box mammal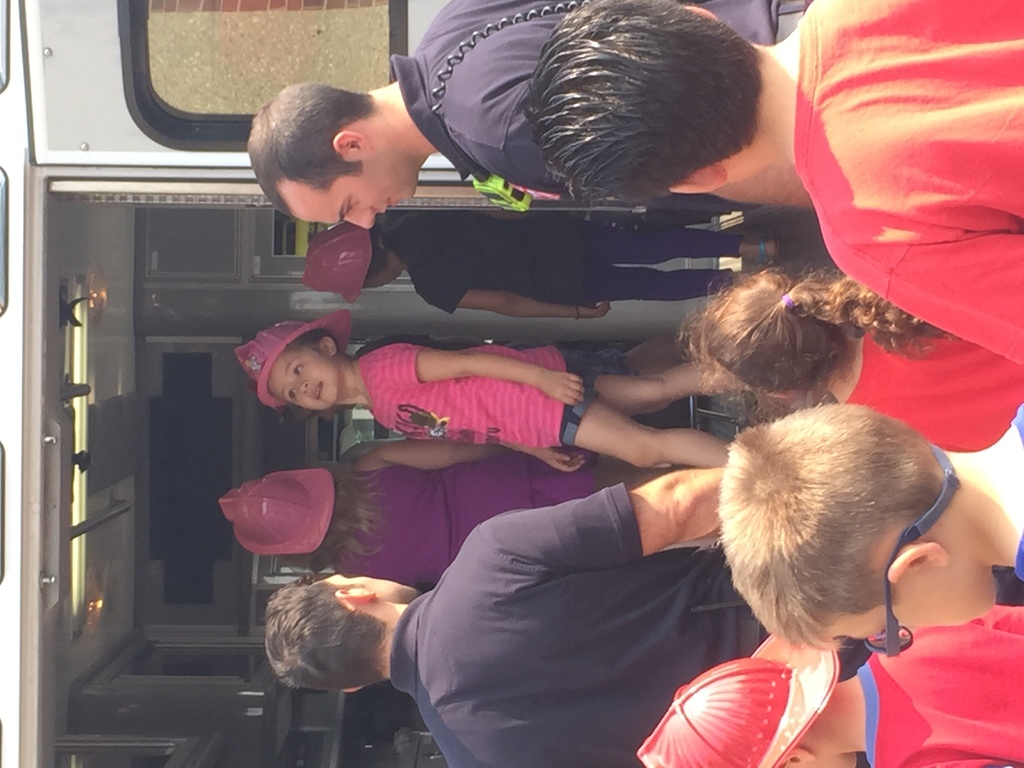
{"left": 673, "top": 259, "right": 1023, "bottom": 450}
